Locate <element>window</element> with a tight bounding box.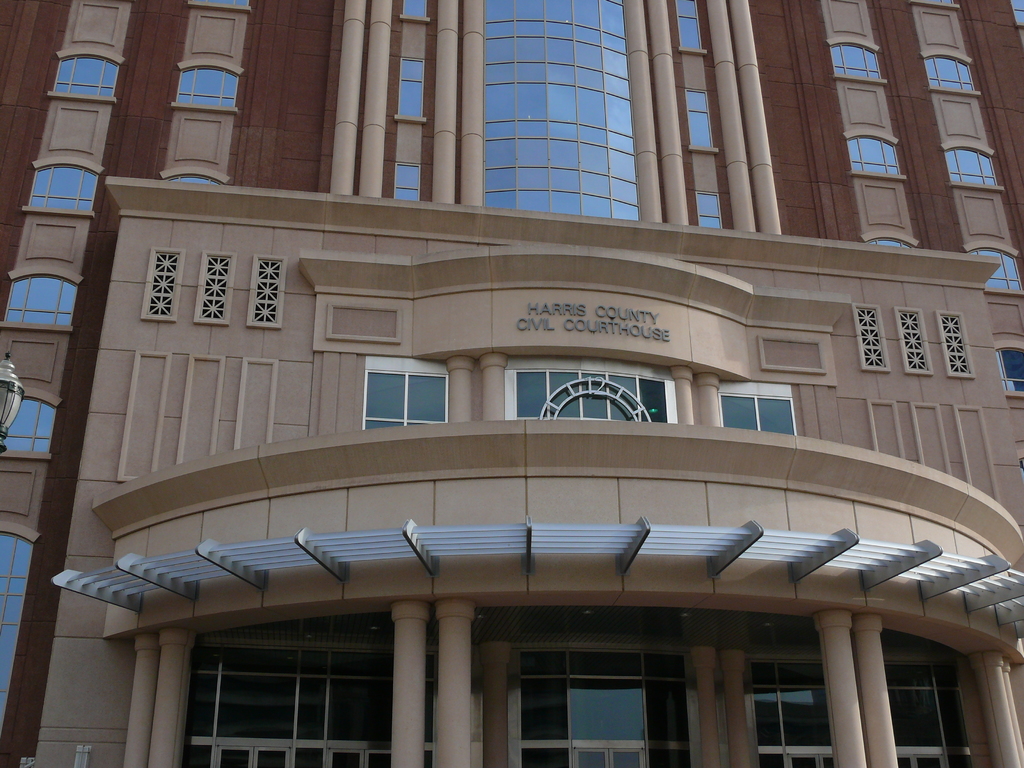
<region>847, 140, 900, 176</region>.
